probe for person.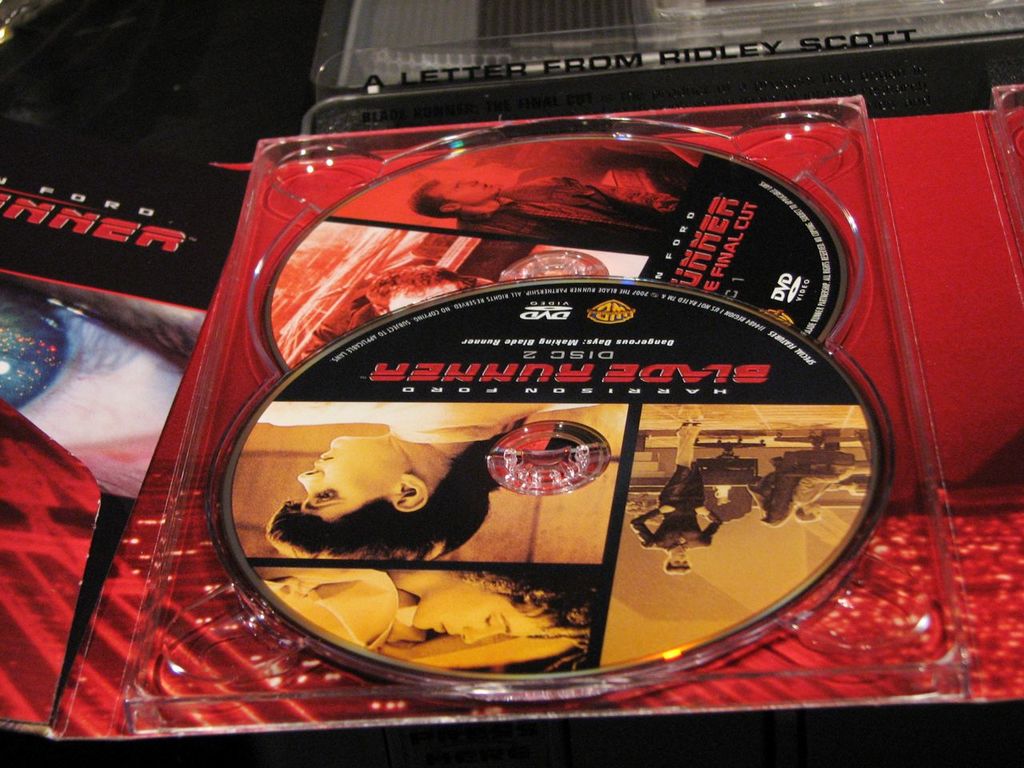
Probe result: BBox(793, 469, 869, 522).
